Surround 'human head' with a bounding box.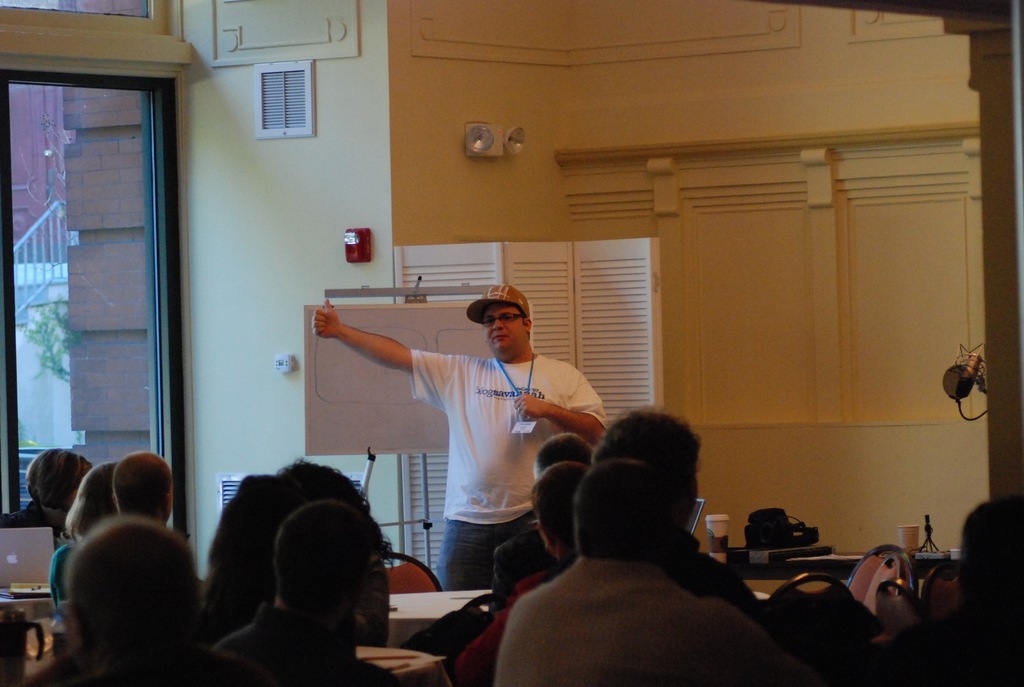
[left=576, top=460, right=664, bottom=553].
